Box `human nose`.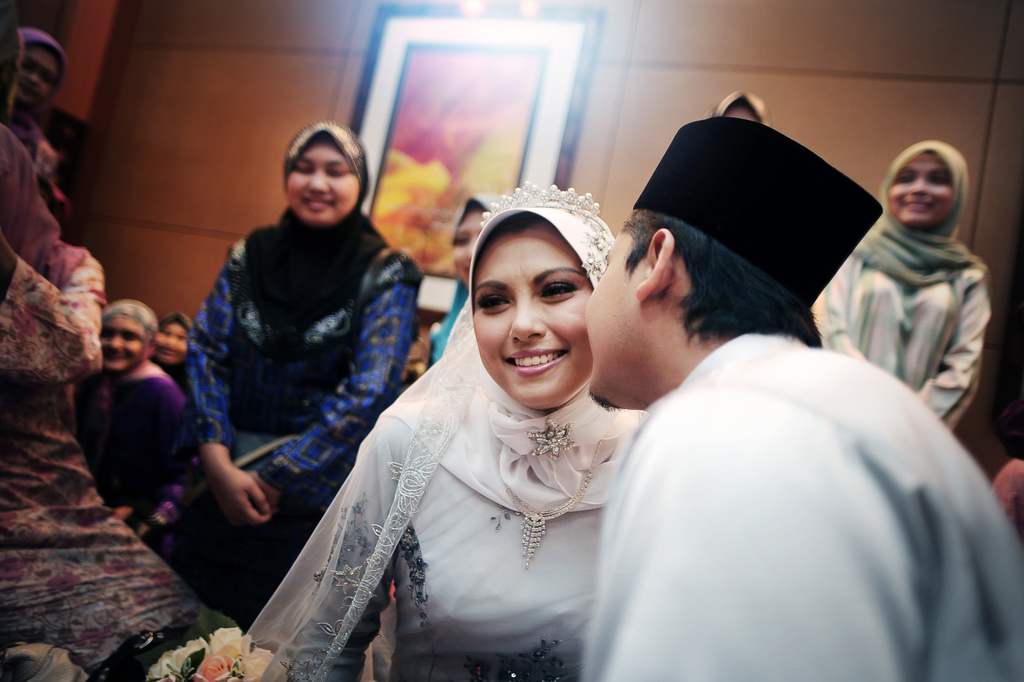
{"left": 106, "top": 336, "right": 120, "bottom": 353}.
